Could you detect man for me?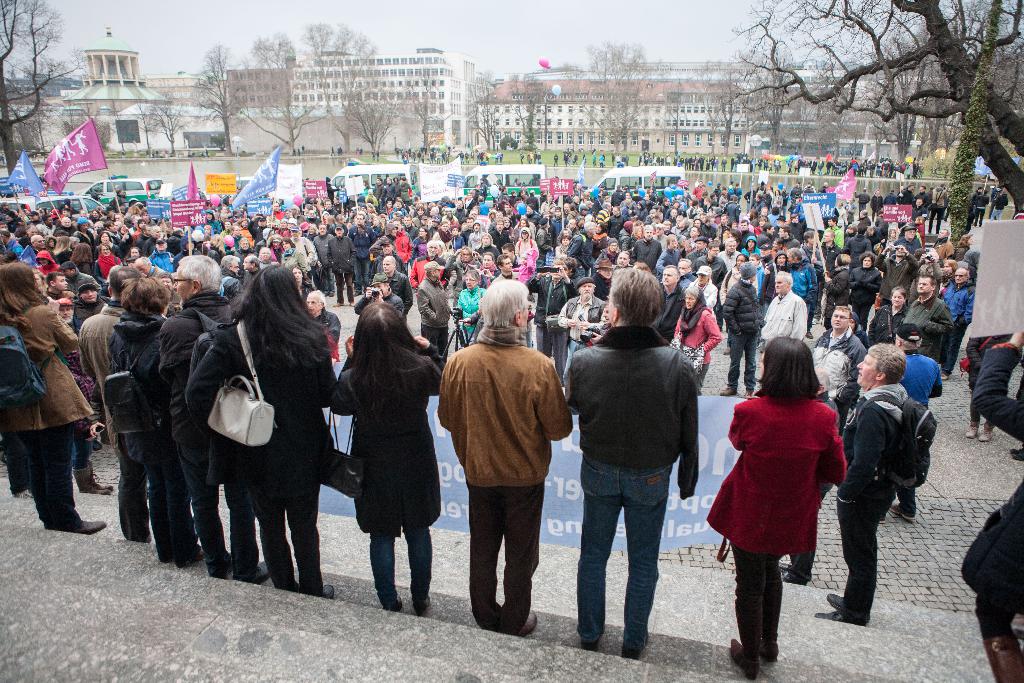
Detection result: pyautogui.locateOnScreen(575, 182, 586, 197).
